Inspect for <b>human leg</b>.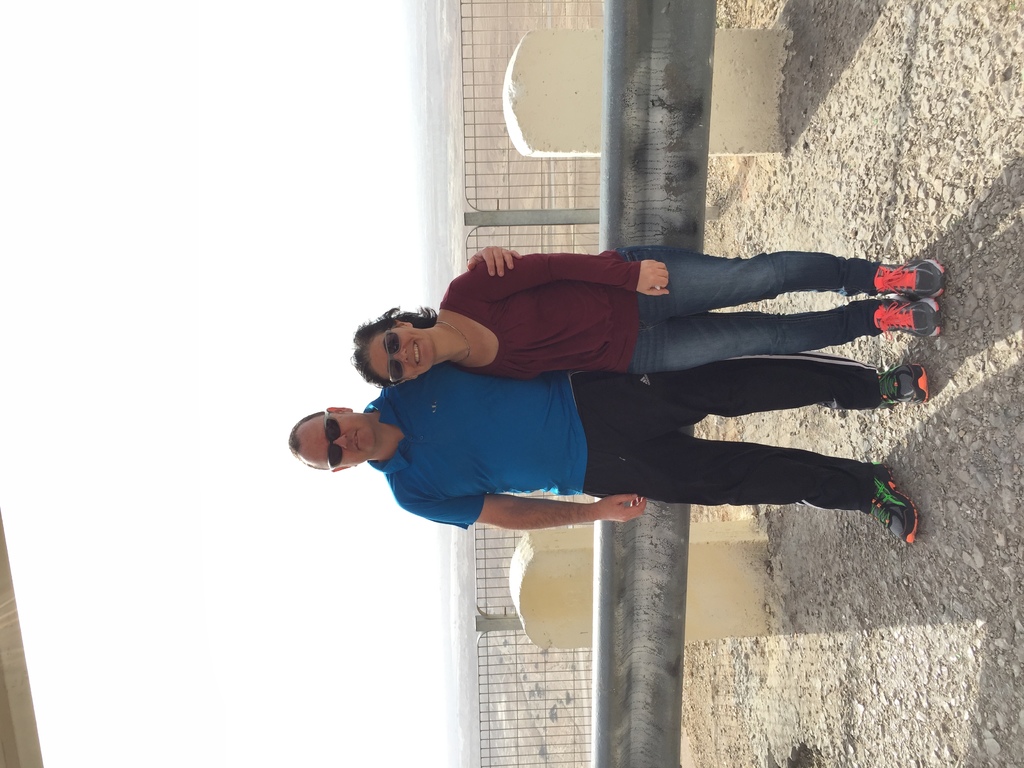
Inspection: BBox(591, 433, 922, 548).
